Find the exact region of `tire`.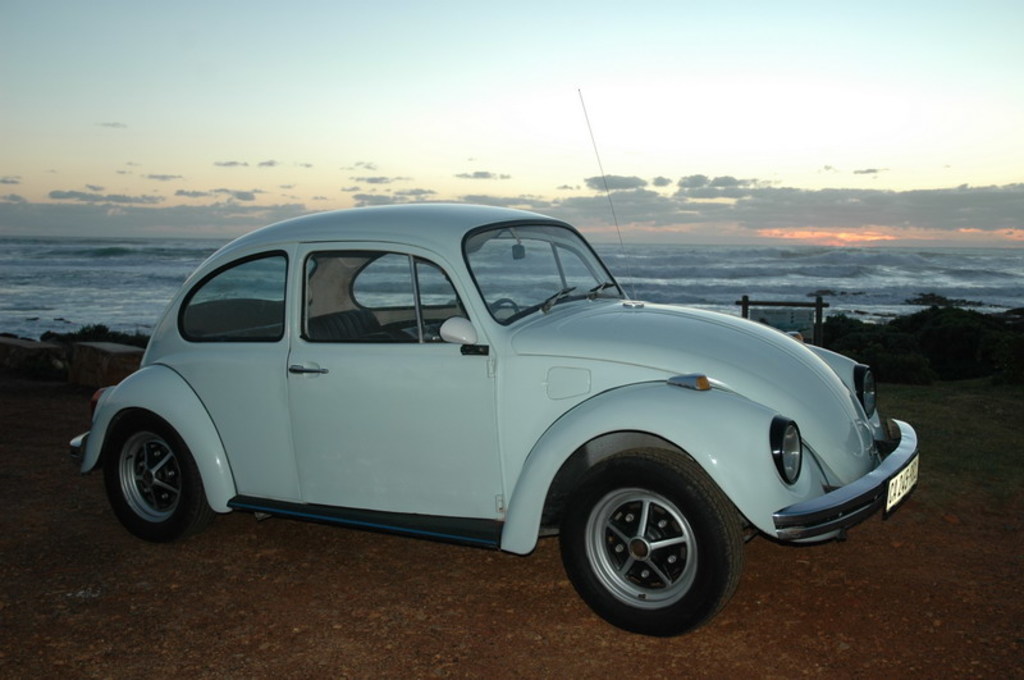
Exact region: BBox(101, 411, 214, 546).
